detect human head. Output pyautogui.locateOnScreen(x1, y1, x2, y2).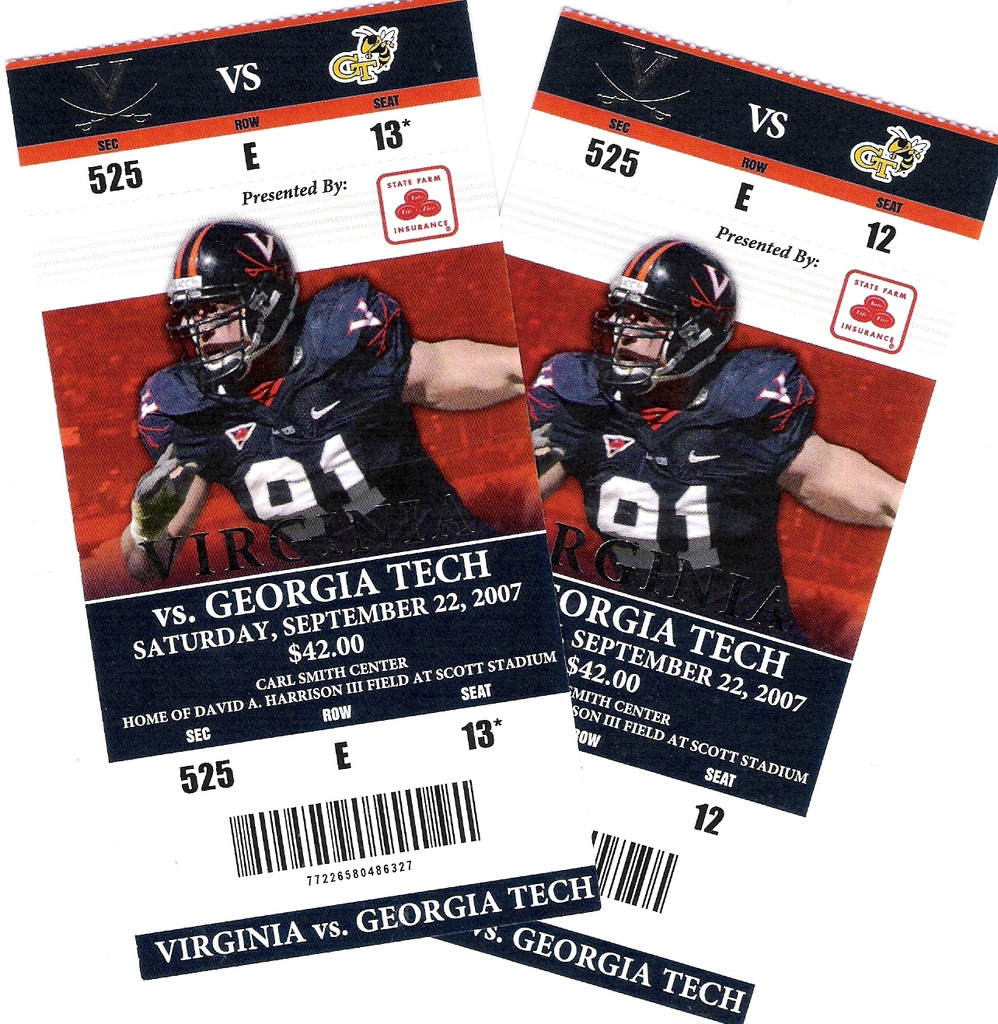
pyautogui.locateOnScreen(594, 233, 739, 393).
